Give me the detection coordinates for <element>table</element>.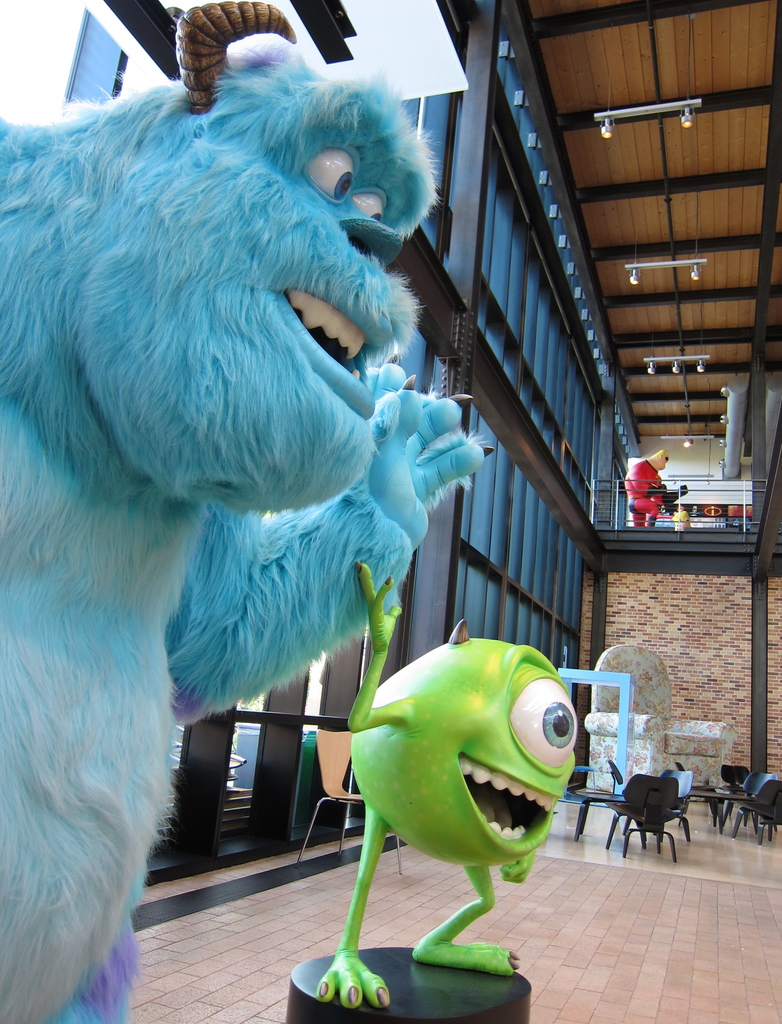
box=[571, 790, 648, 847].
